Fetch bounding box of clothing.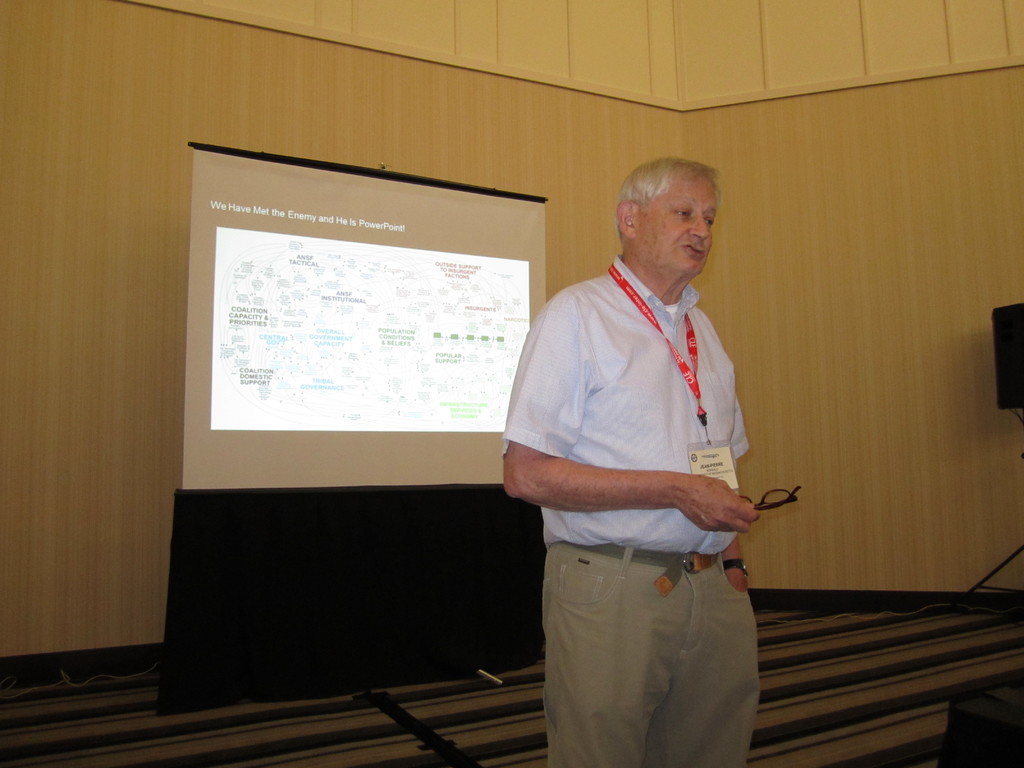
Bbox: 518:202:773:733.
